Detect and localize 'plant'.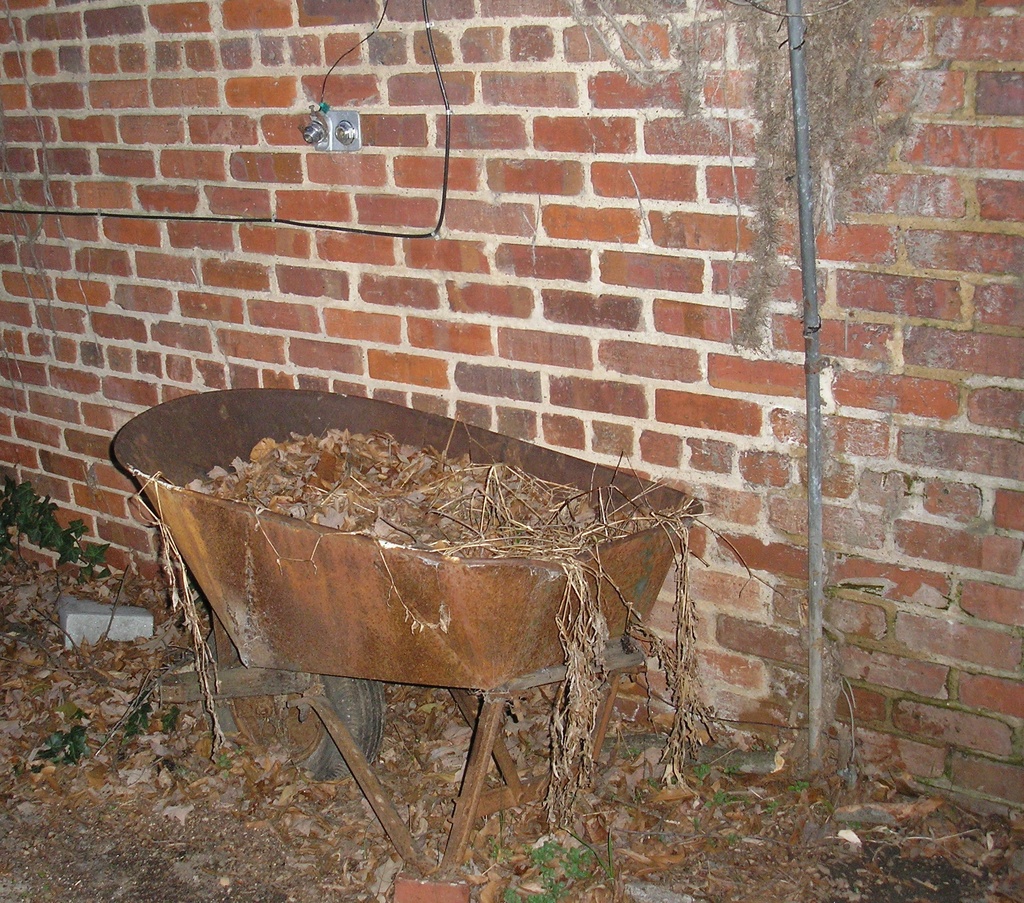
Localized at (x1=500, y1=829, x2=596, y2=902).
